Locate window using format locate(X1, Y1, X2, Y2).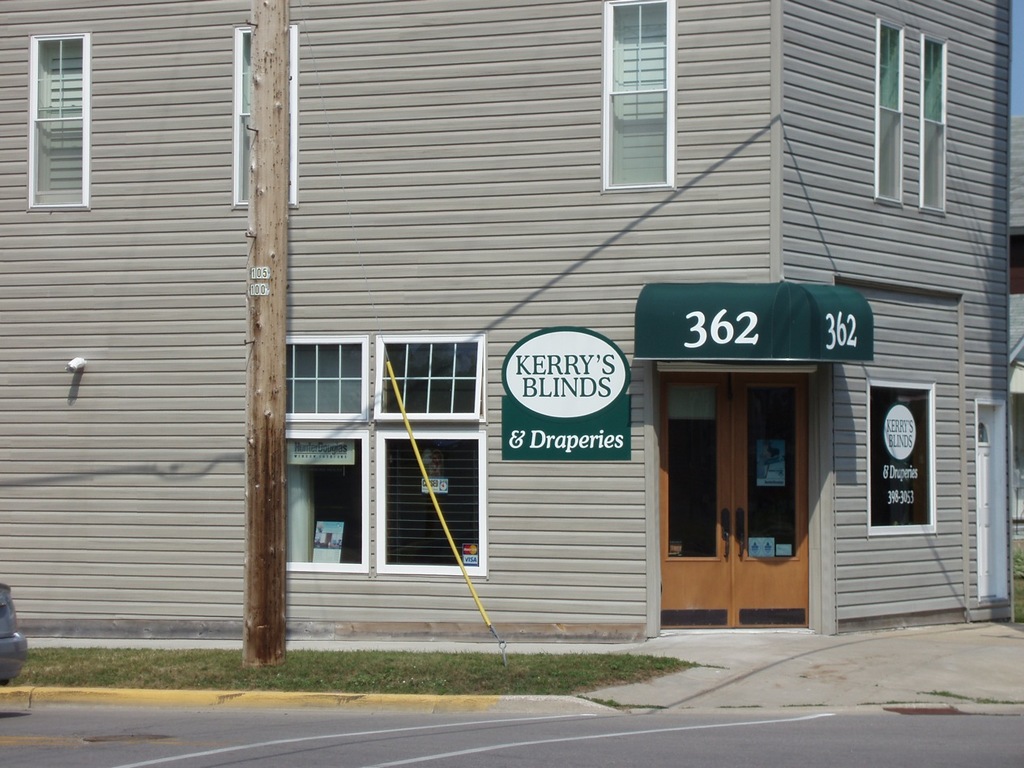
locate(600, 0, 681, 196).
